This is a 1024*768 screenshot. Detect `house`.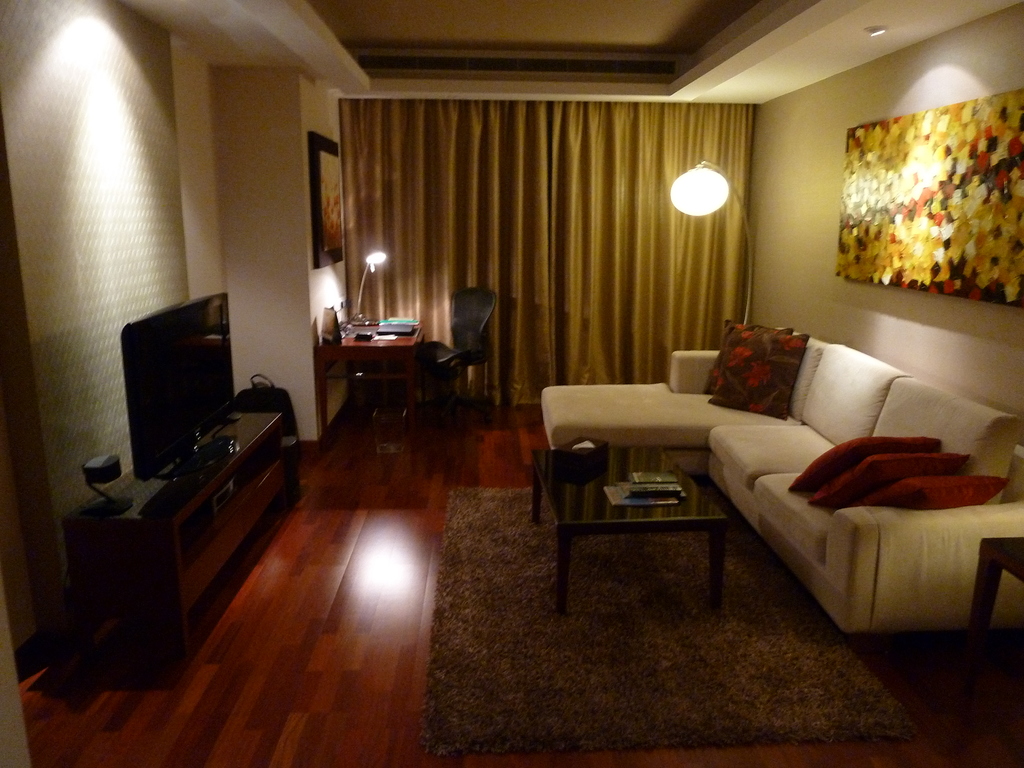
0 0 1023 767.
